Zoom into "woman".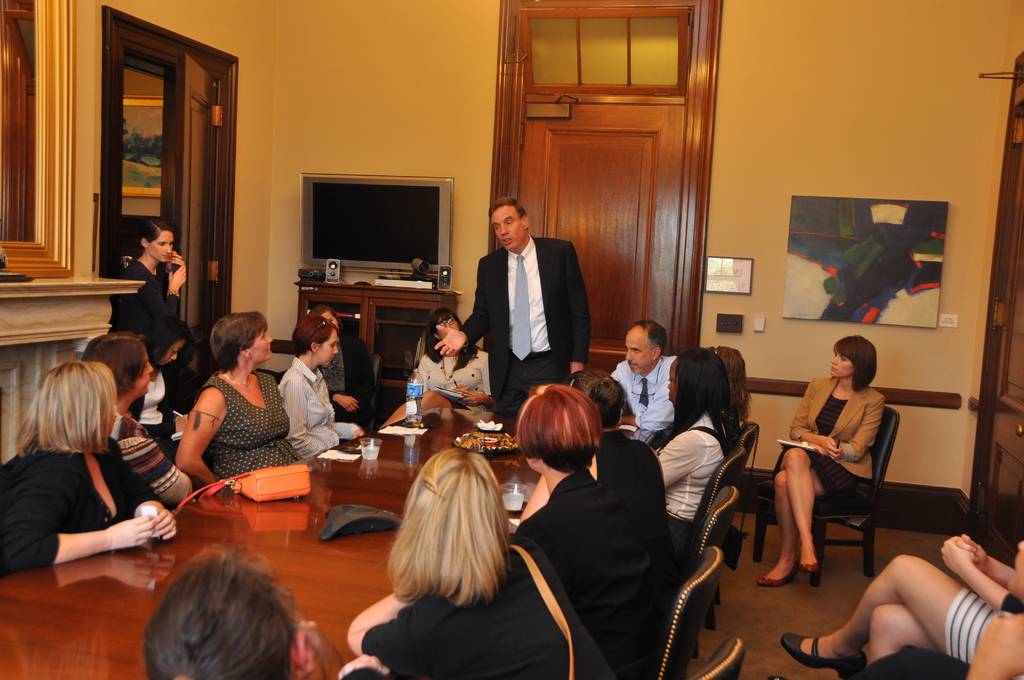
Zoom target: l=380, t=306, r=495, b=428.
